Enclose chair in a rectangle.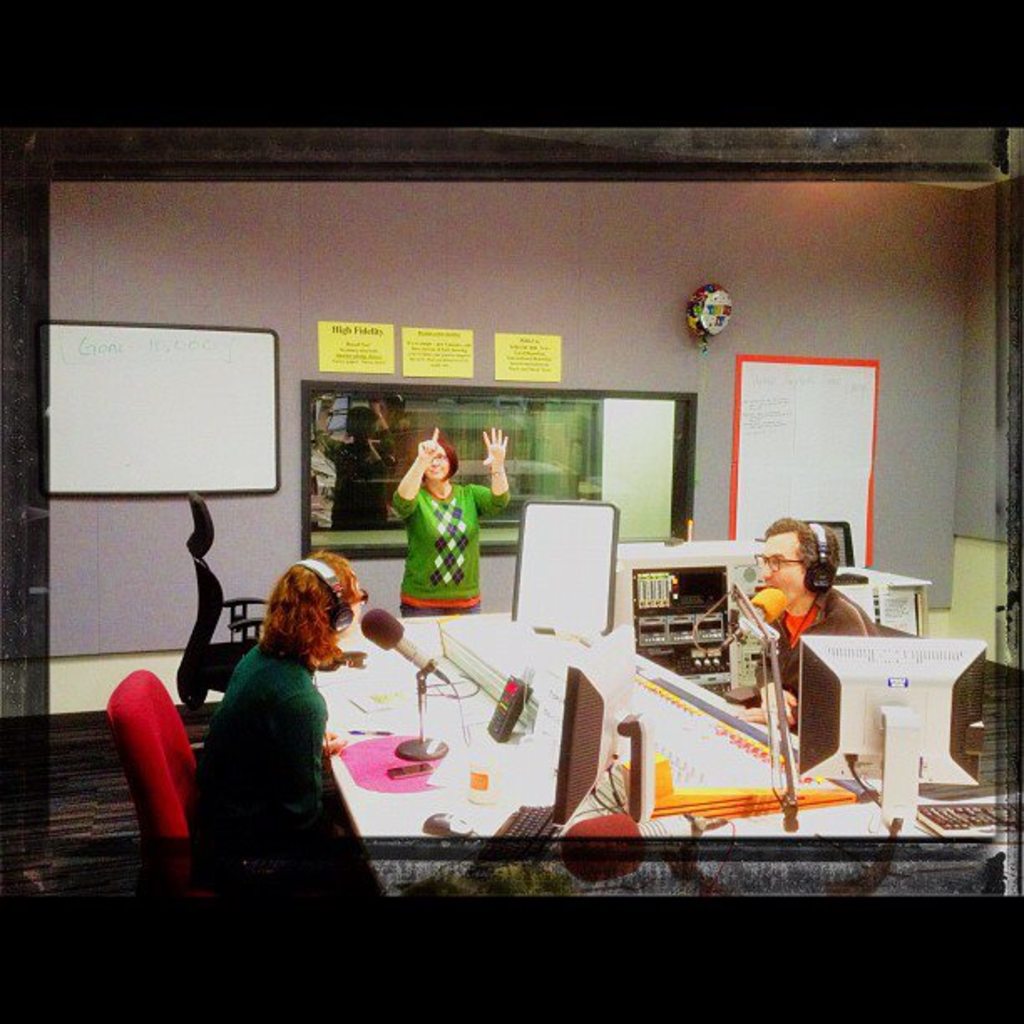
(x1=104, y1=666, x2=199, y2=842).
